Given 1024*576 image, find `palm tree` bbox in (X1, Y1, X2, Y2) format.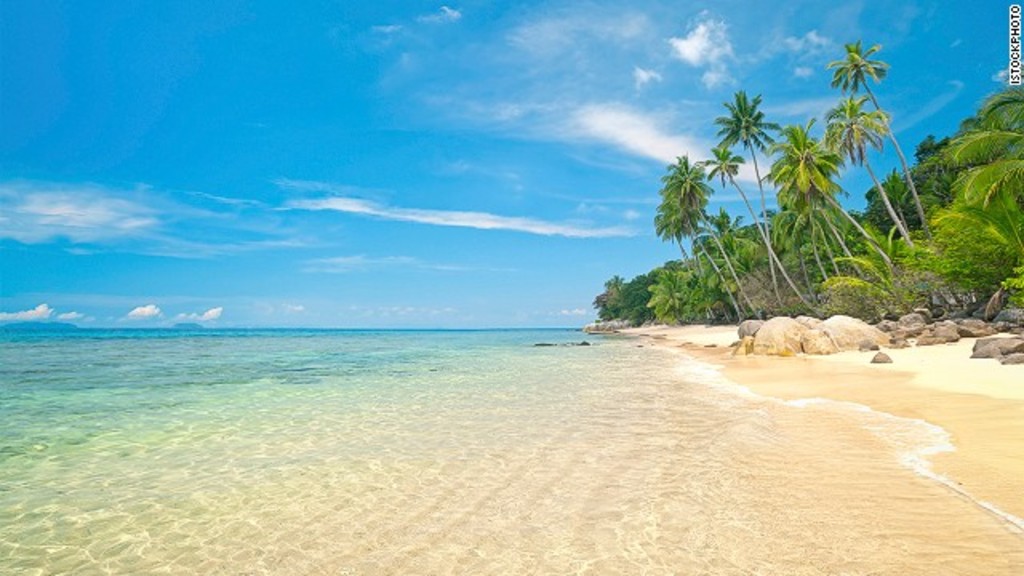
(766, 112, 898, 298).
